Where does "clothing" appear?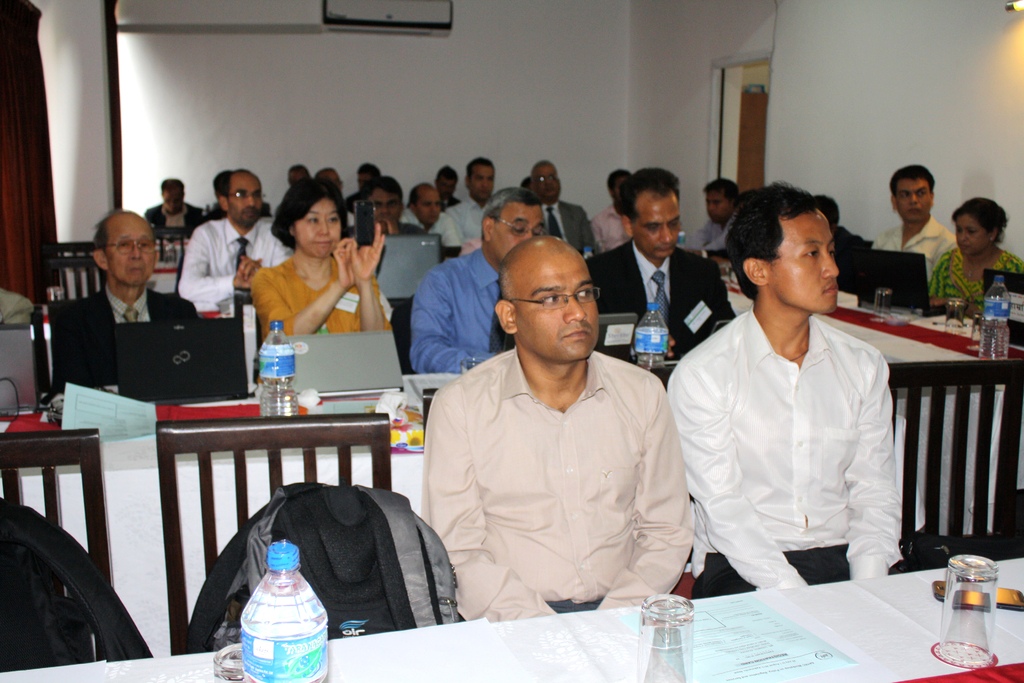
Appears at 703/247/737/270.
